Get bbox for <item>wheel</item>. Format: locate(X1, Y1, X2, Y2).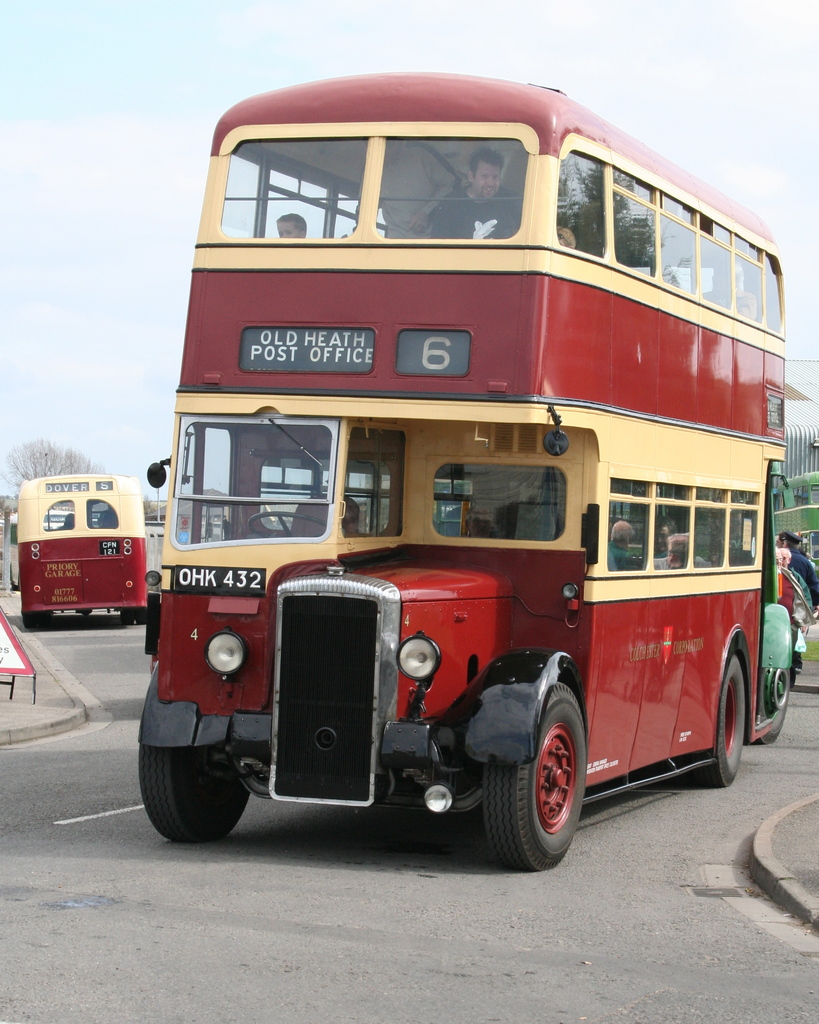
locate(34, 609, 50, 630).
